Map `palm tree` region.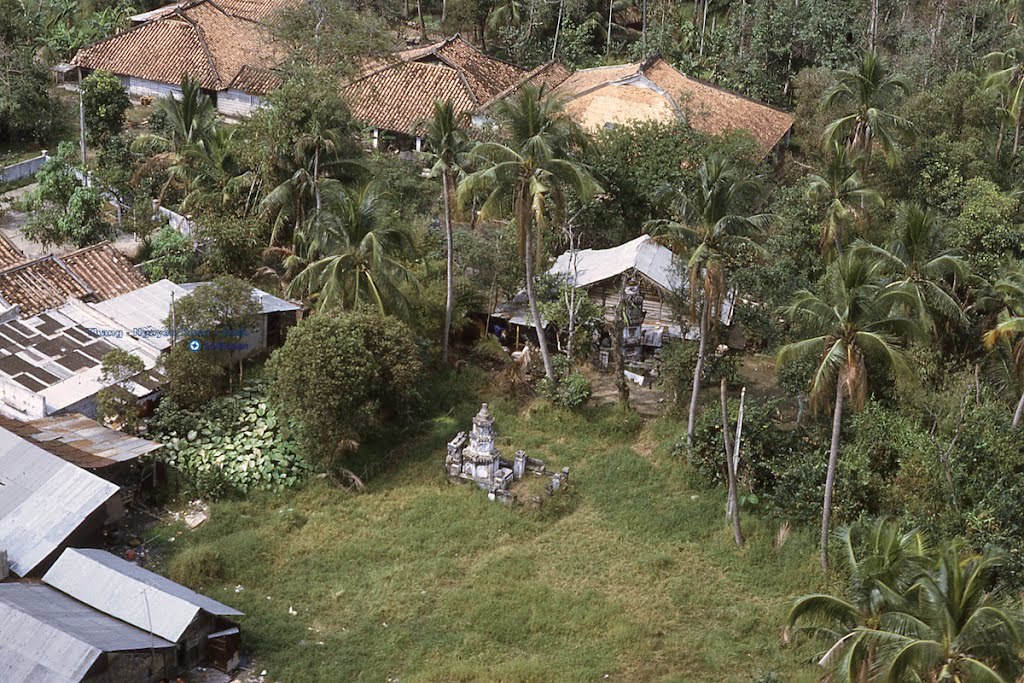
Mapped to box=[283, 179, 427, 315].
